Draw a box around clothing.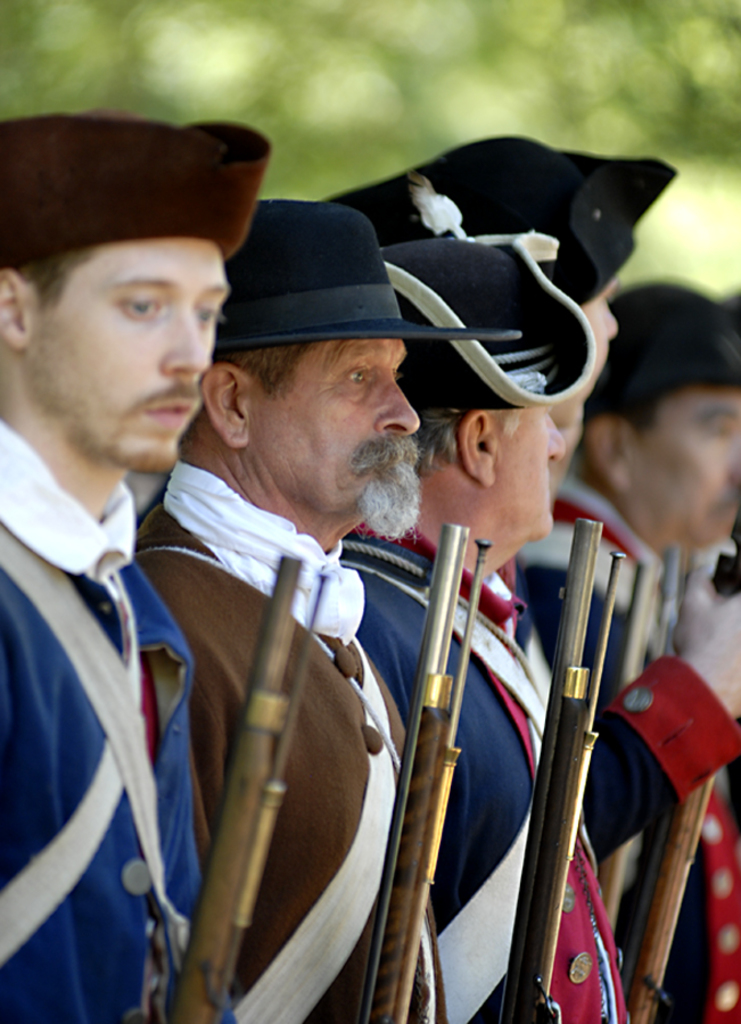
bbox(502, 551, 740, 864).
